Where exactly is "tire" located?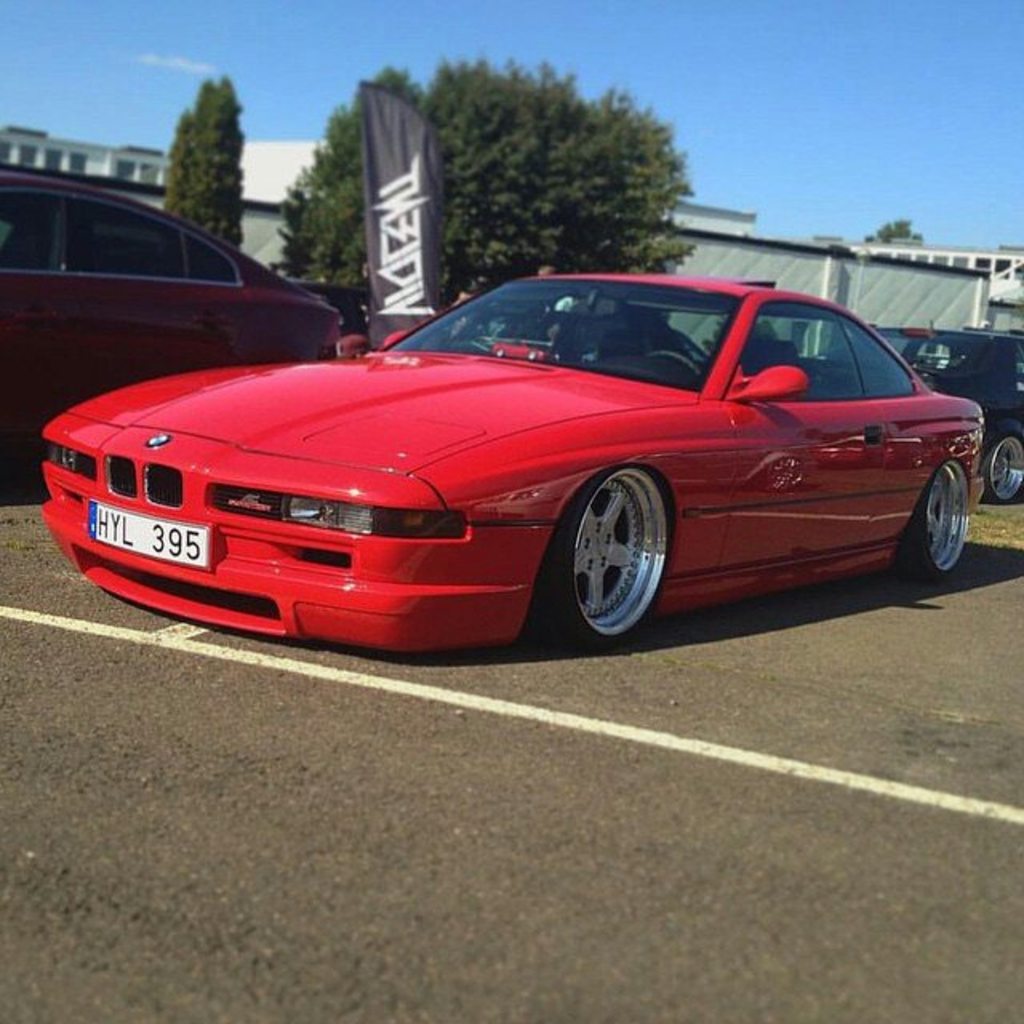
Its bounding box is crop(896, 458, 968, 581).
